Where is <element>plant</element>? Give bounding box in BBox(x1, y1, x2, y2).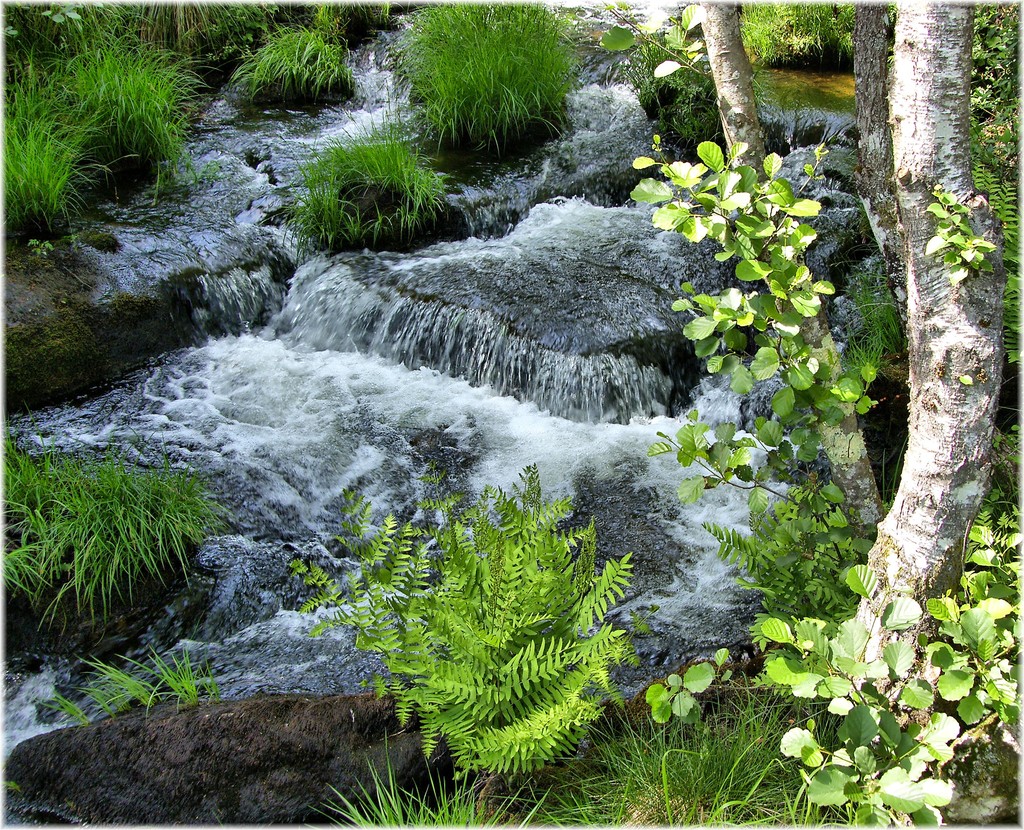
BBox(97, 0, 280, 79).
